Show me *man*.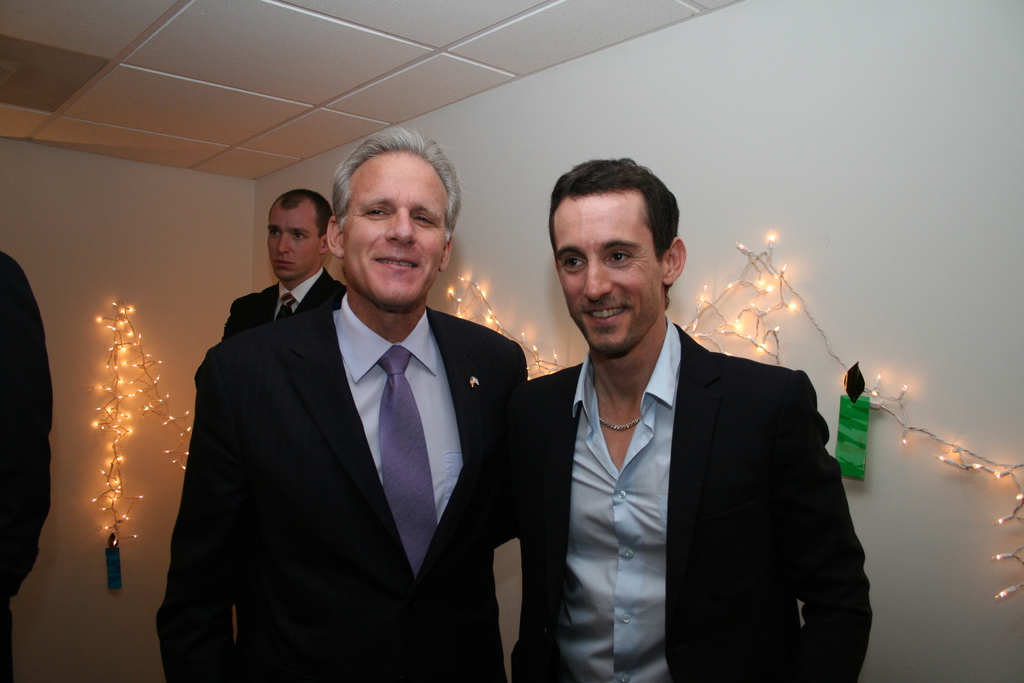
*man* is here: Rect(152, 115, 529, 682).
